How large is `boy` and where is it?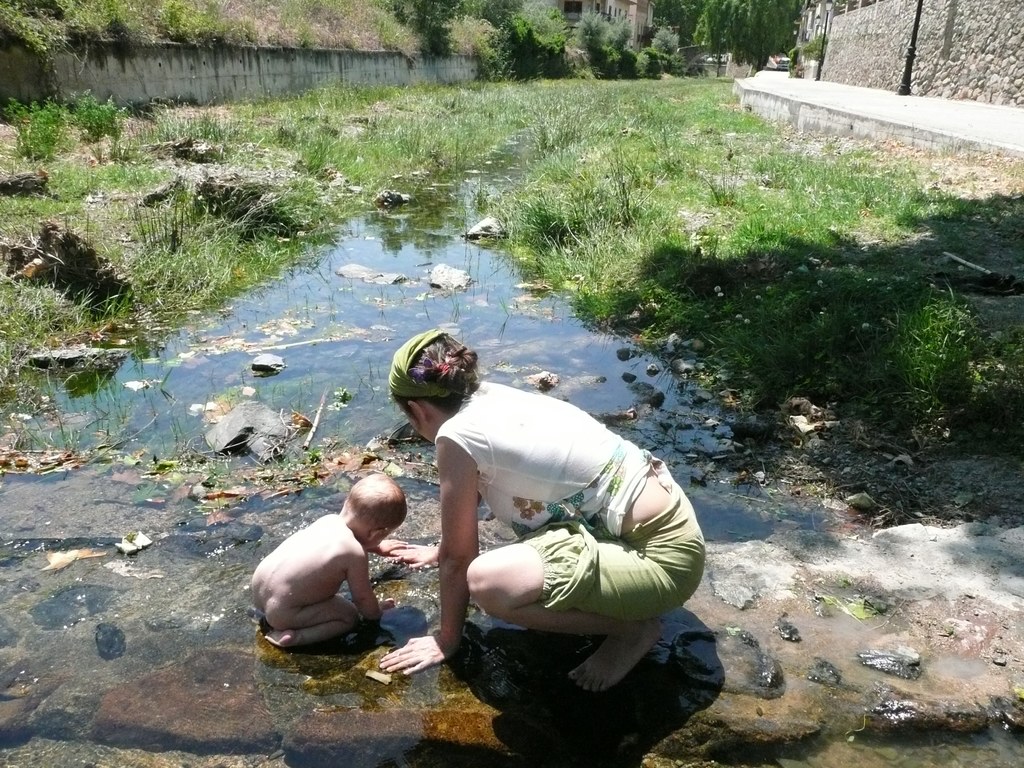
Bounding box: [243, 468, 438, 675].
